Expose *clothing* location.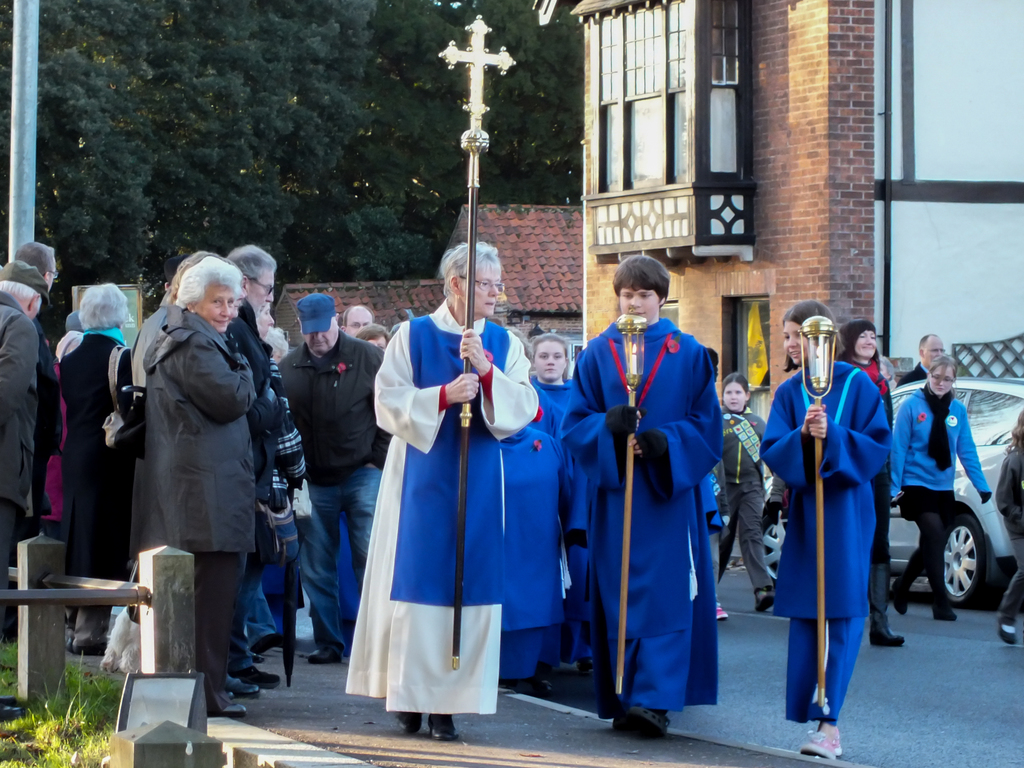
Exposed at x1=886, y1=382, x2=993, y2=616.
